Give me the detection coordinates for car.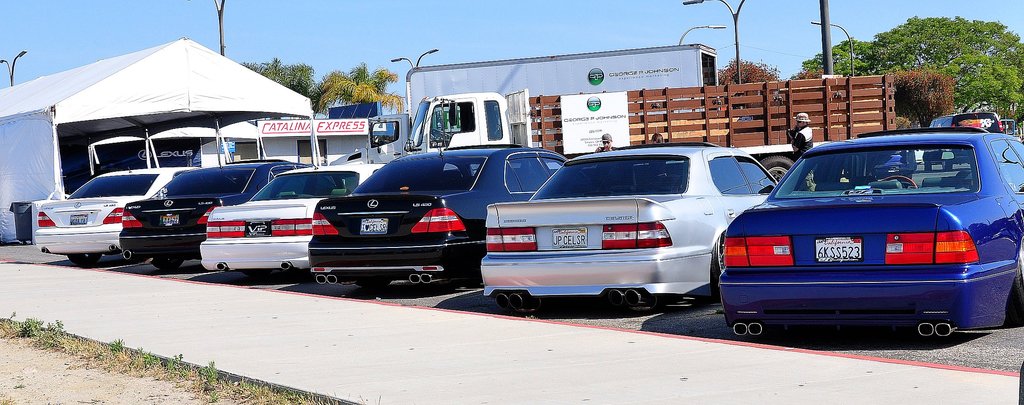
x1=35 y1=163 x2=200 y2=264.
